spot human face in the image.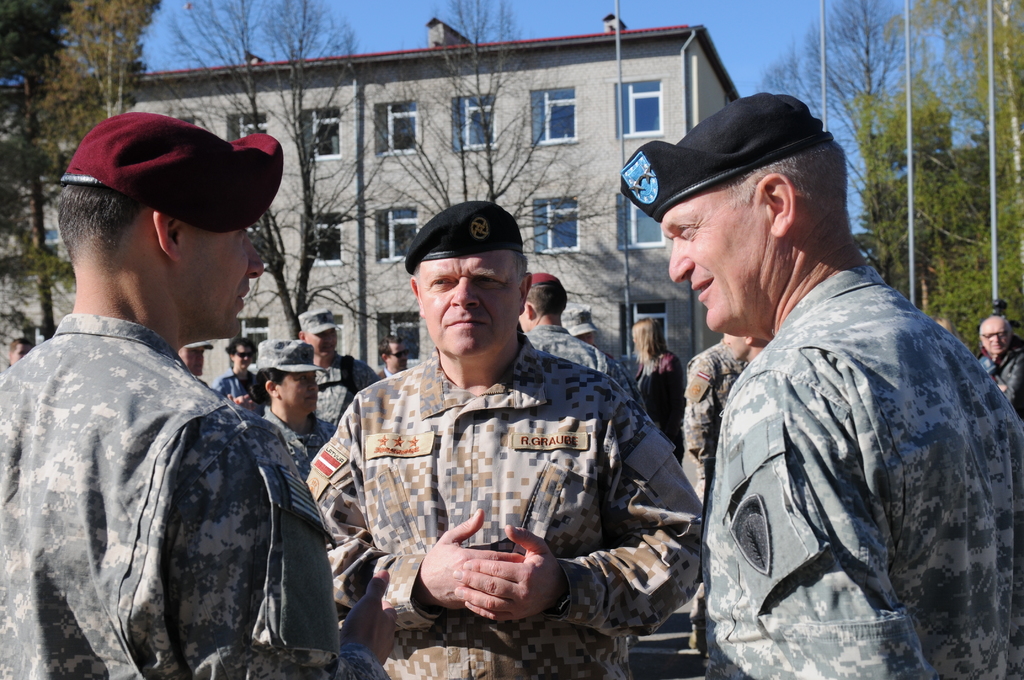
human face found at pyautogui.locateOnScreen(183, 227, 264, 334).
